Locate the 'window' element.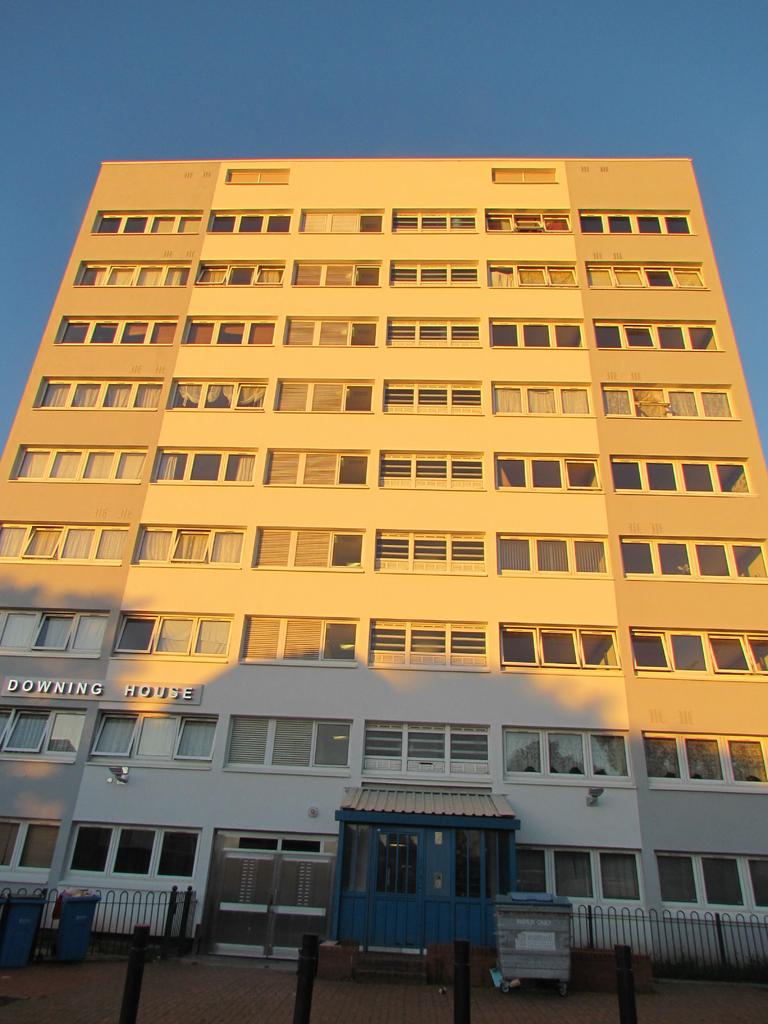
Element bbox: Rect(415, 314, 452, 348).
